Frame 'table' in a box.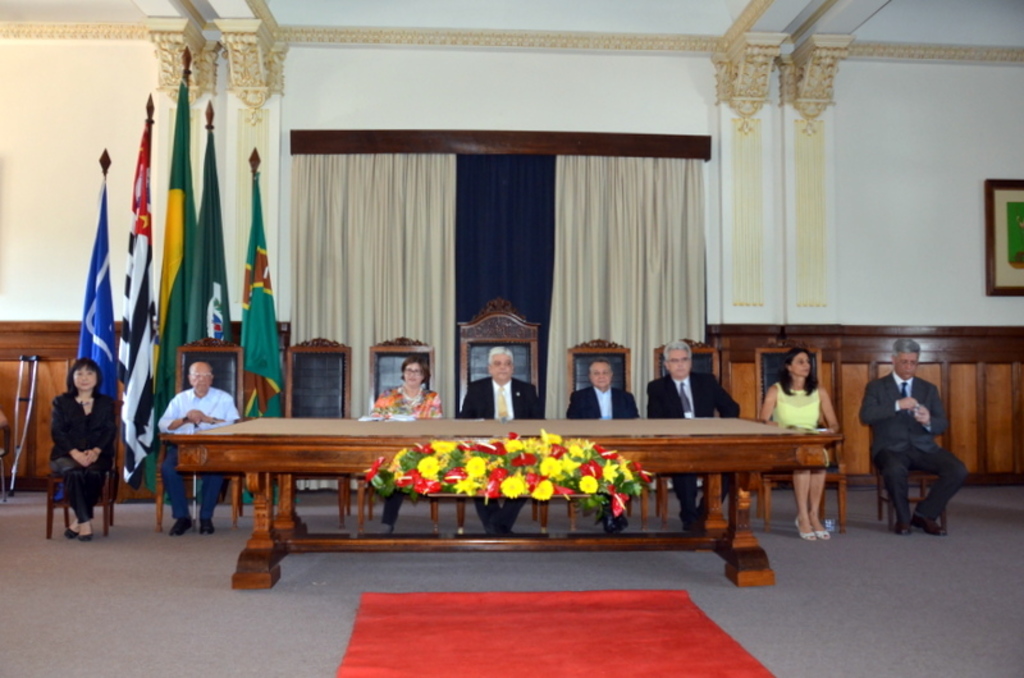
region(154, 416, 845, 591).
